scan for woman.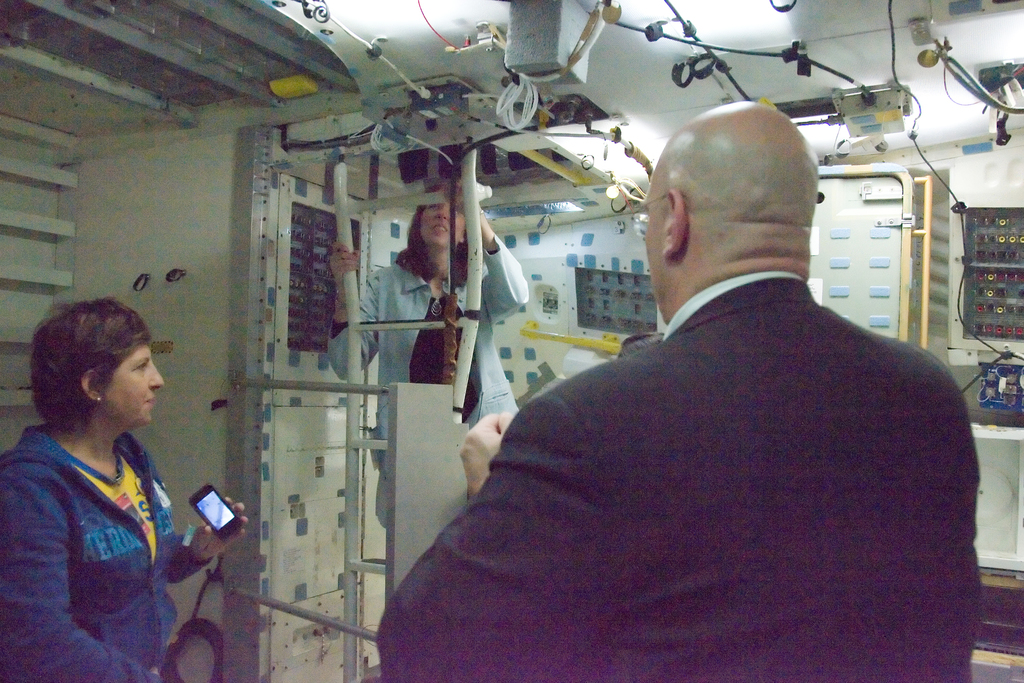
Scan result: Rect(321, 173, 532, 532).
